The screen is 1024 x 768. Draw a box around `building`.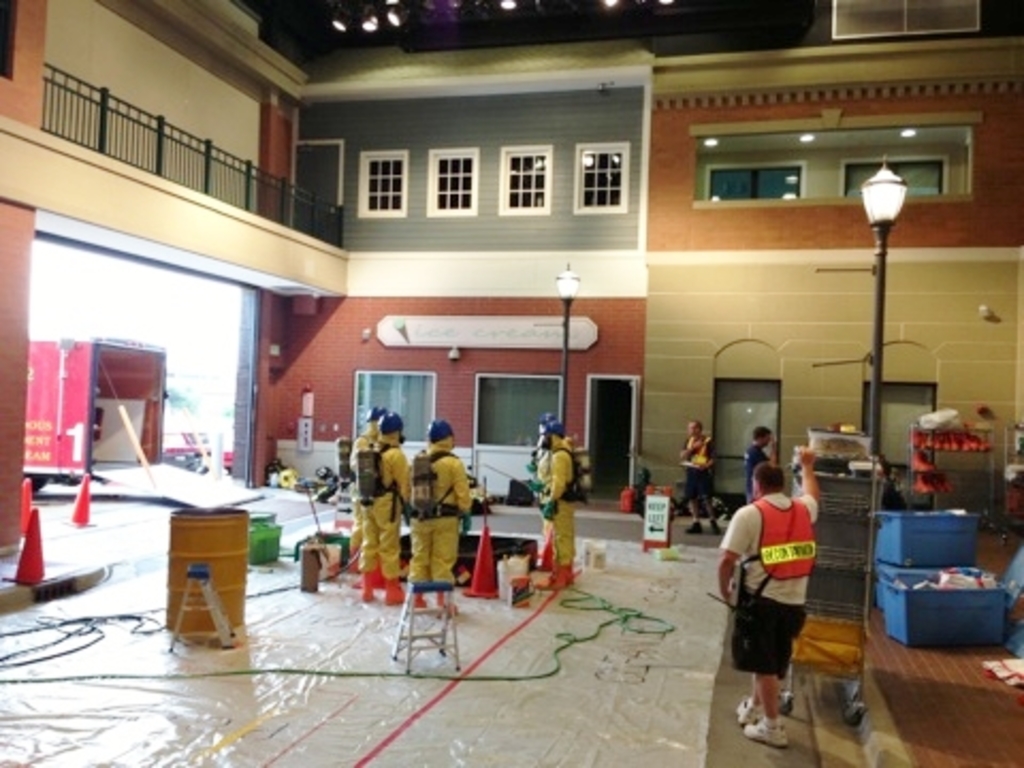
(4, 0, 1022, 766).
